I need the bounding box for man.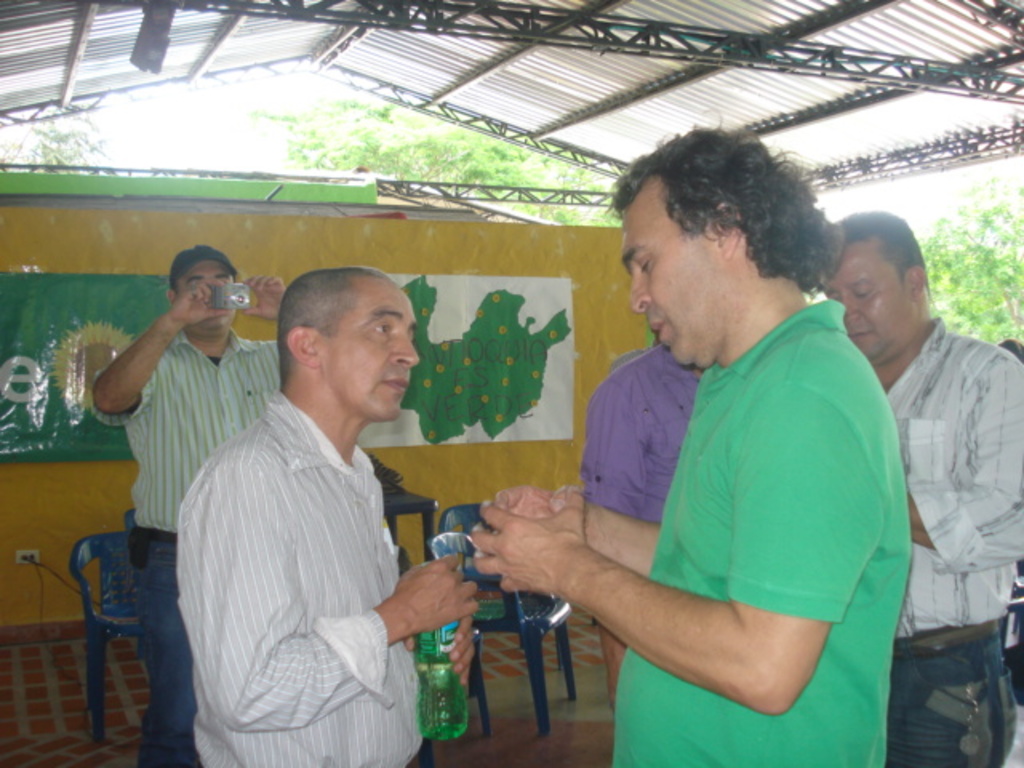
Here it is: x1=814 y1=210 x2=1022 y2=766.
